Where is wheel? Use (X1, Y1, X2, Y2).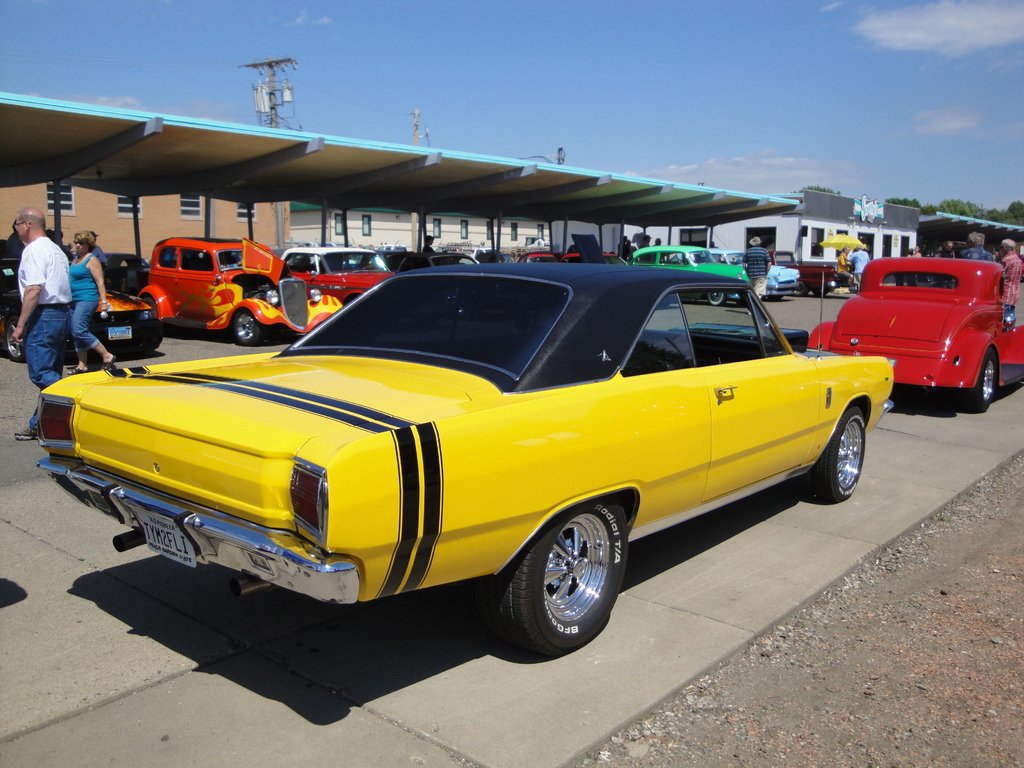
(810, 402, 863, 502).
